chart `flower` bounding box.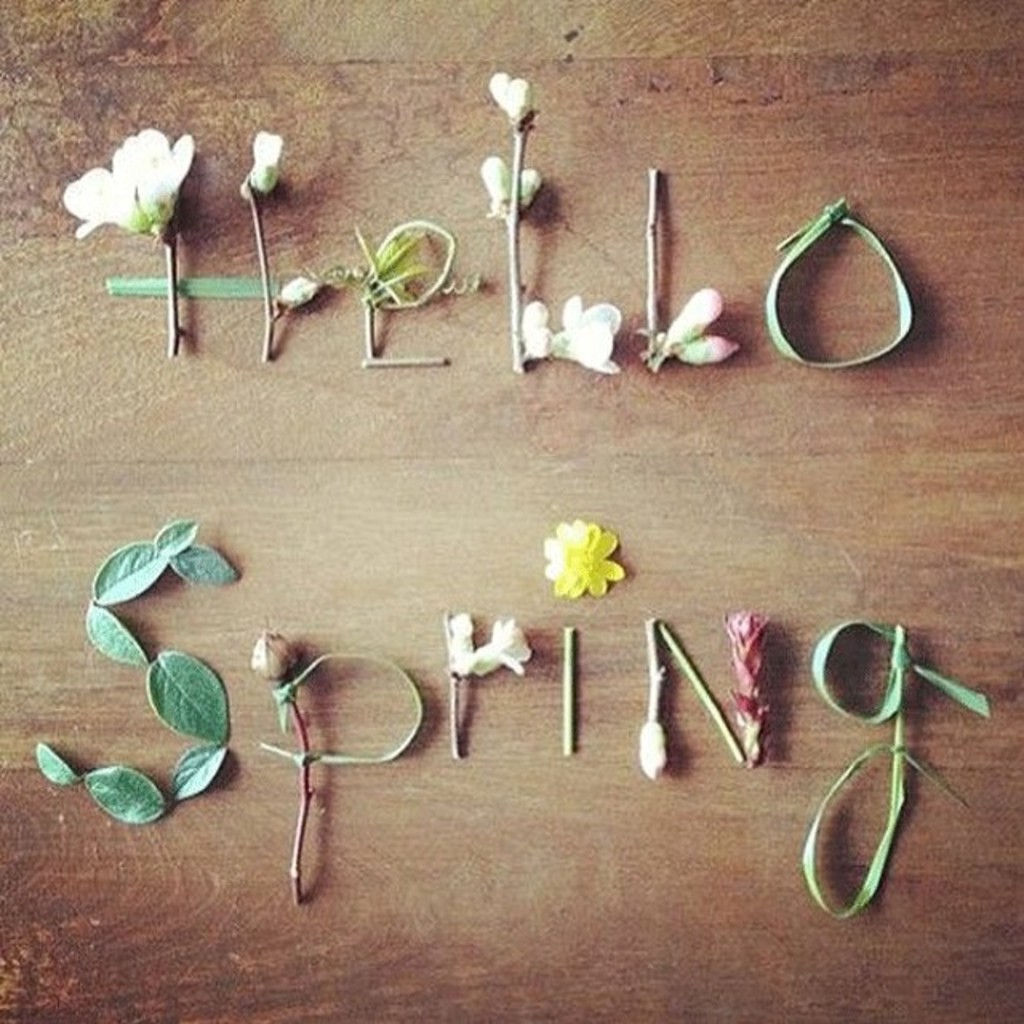
Charted: <bbox>480, 155, 538, 214</bbox>.
